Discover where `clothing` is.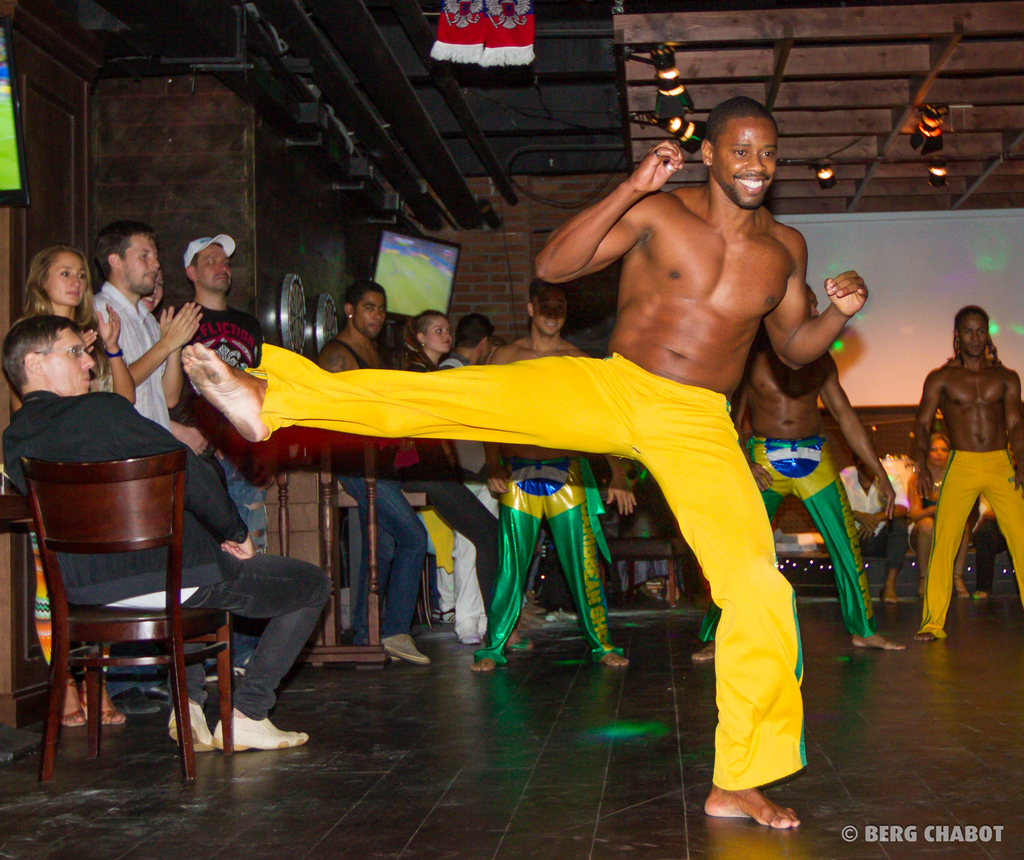
Discovered at select_region(86, 276, 170, 438).
